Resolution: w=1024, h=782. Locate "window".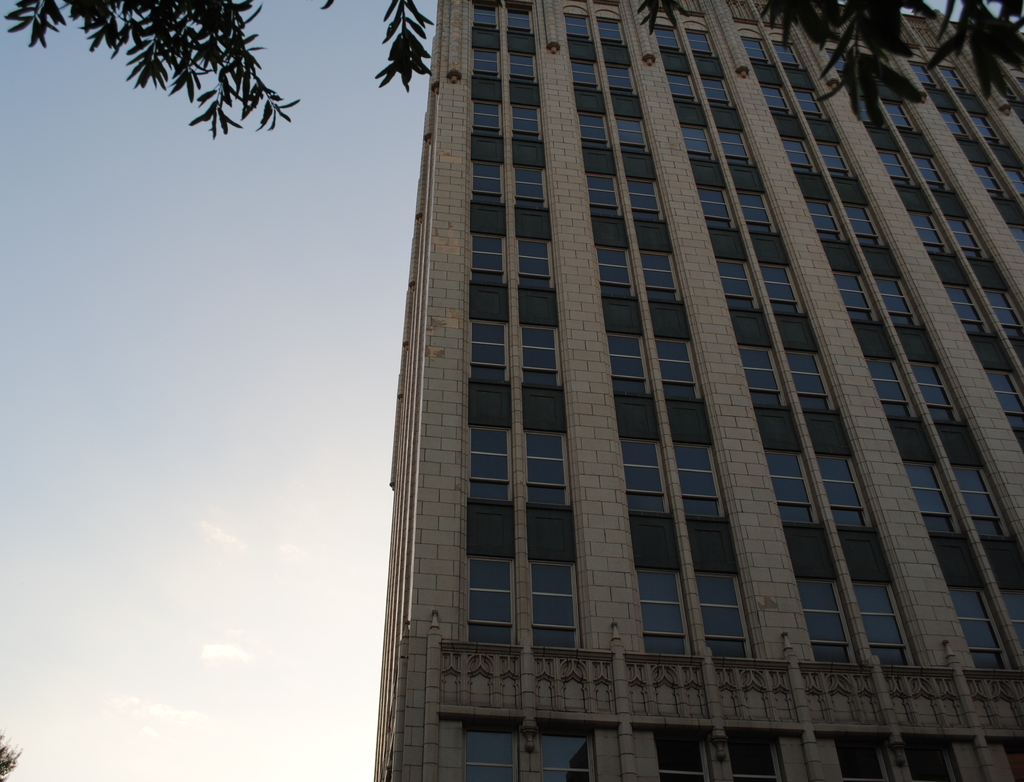
511, 102, 539, 137.
